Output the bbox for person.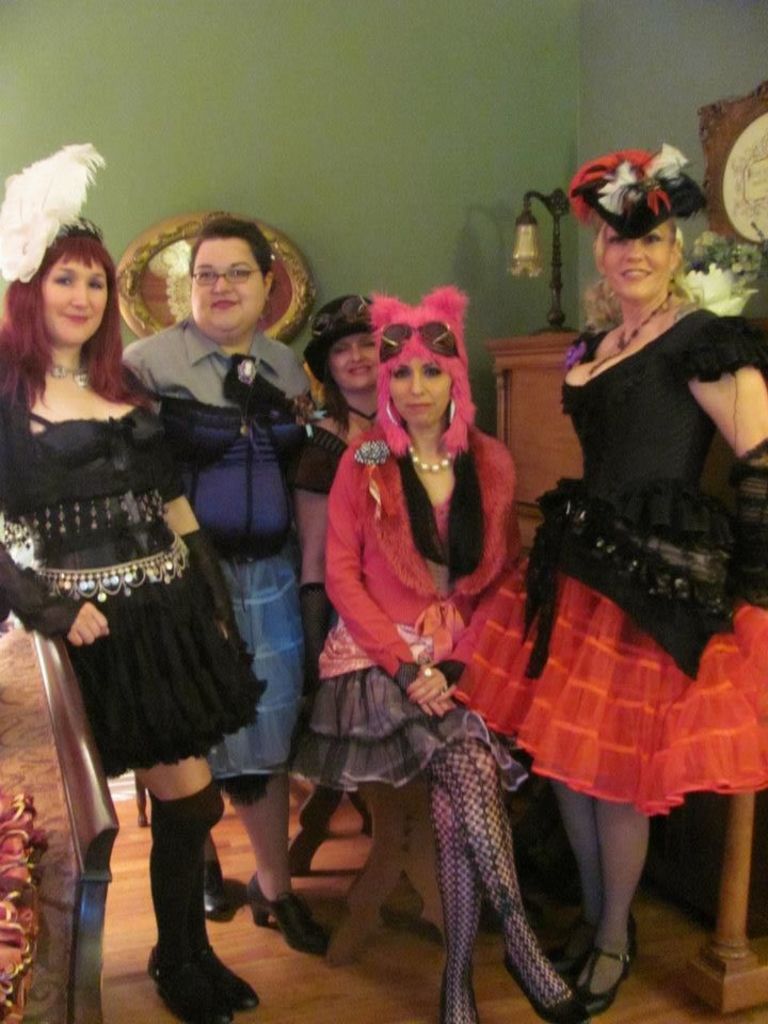
300 293 375 969.
